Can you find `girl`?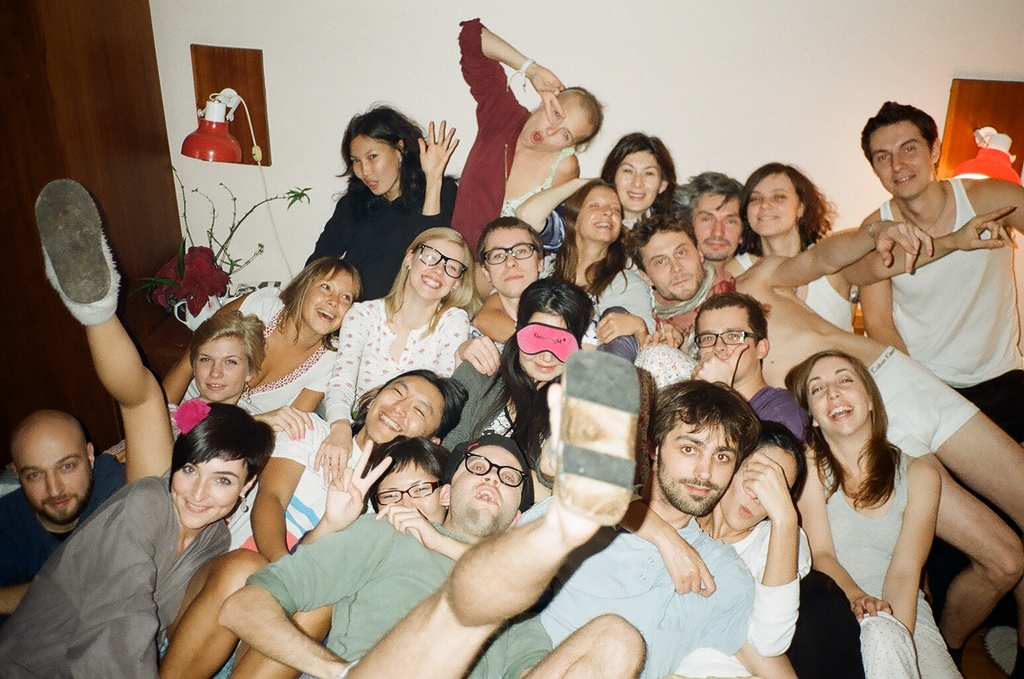
Yes, bounding box: bbox(561, 184, 656, 328).
